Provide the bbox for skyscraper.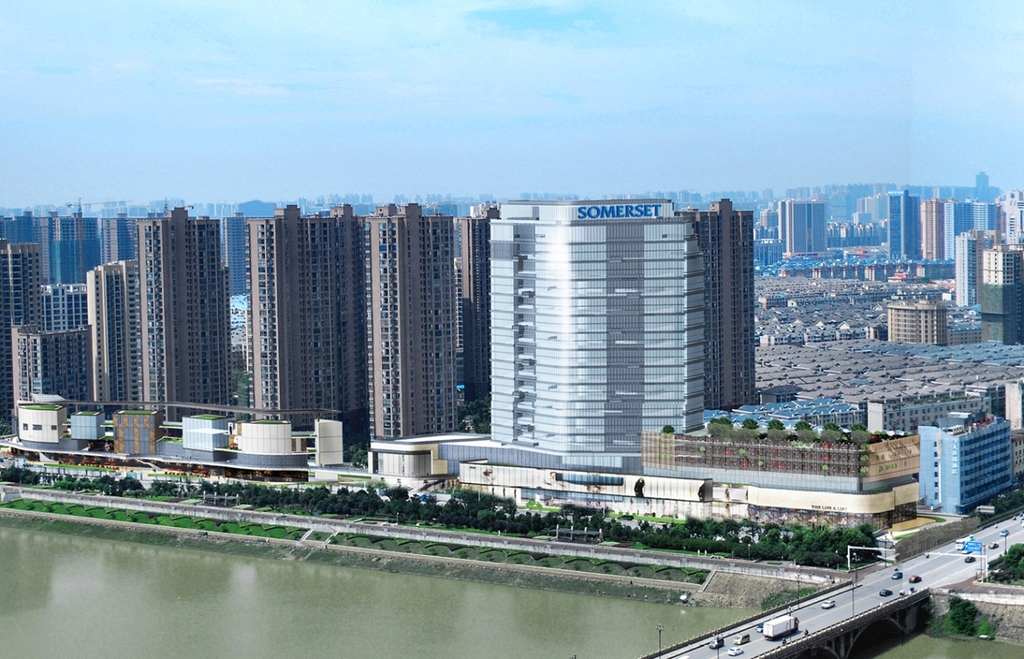
979 197 1003 239.
